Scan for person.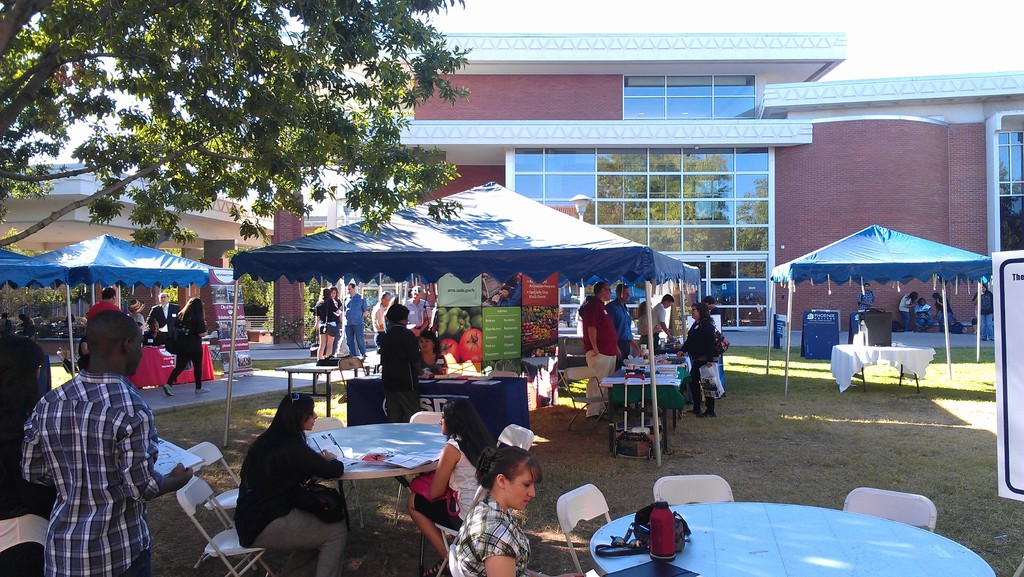
Scan result: bbox=(329, 284, 341, 336).
